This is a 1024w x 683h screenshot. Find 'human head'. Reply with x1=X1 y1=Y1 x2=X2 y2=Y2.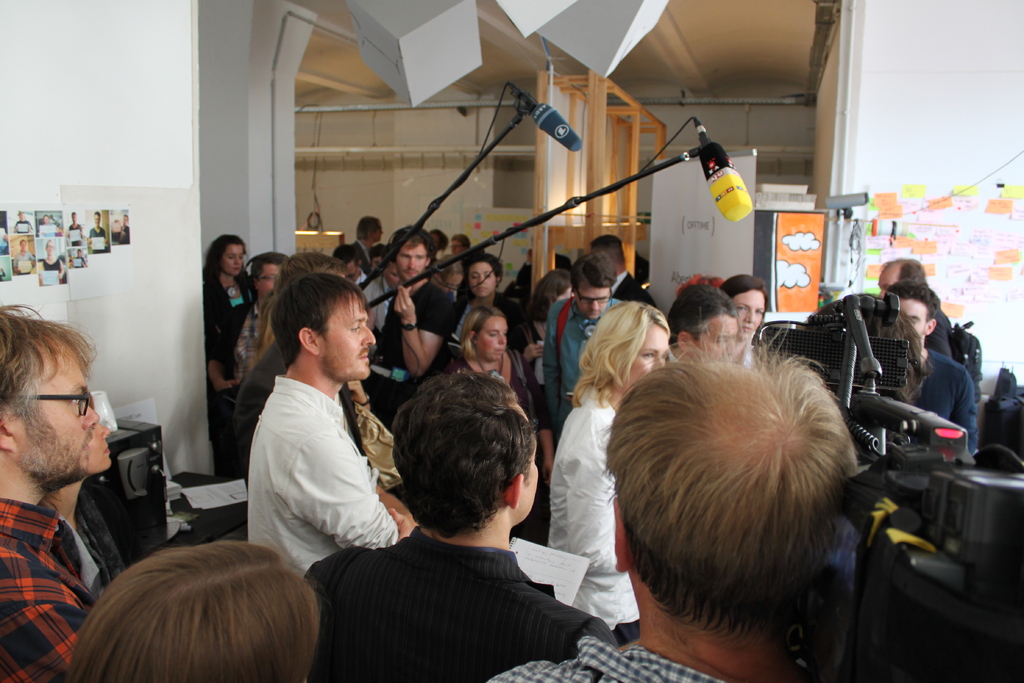
x1=431 y1=229 x2=447 y2=247.
